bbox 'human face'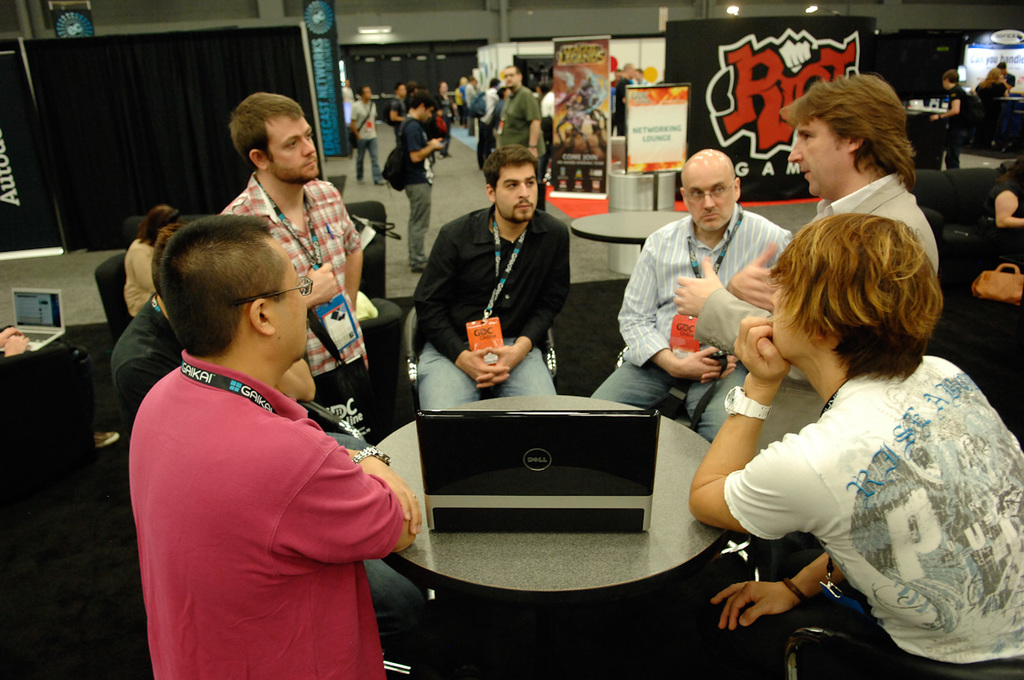
box=[499, 67, 521, 86]
